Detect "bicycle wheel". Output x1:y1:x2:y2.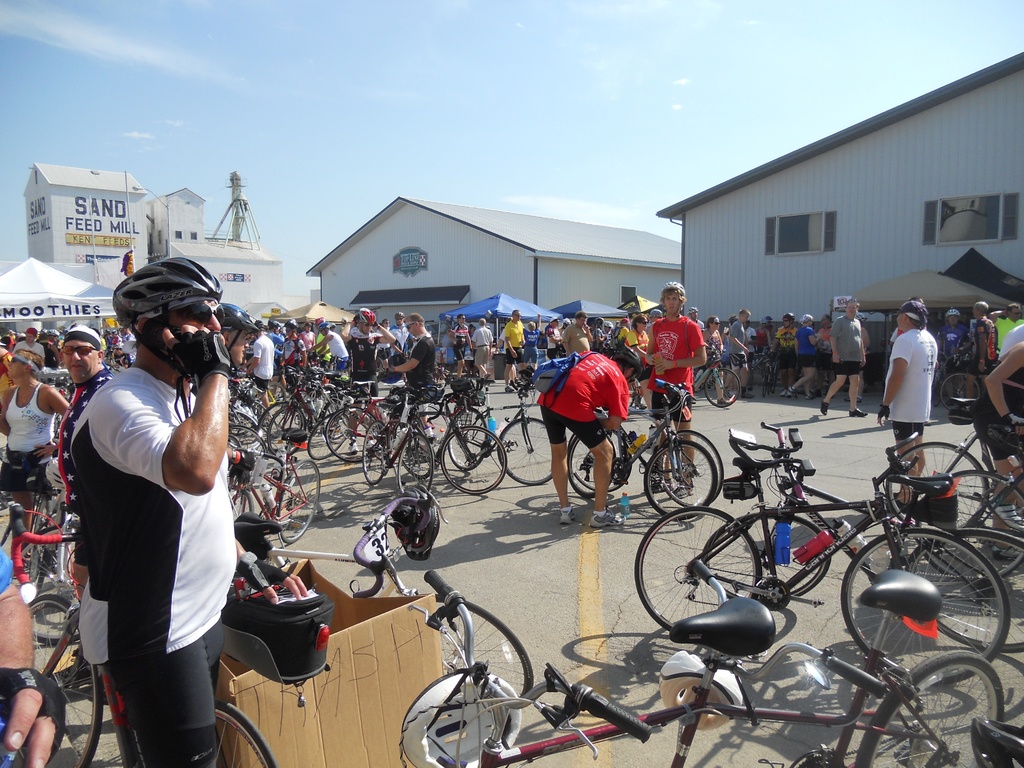
24:588:100:767.
